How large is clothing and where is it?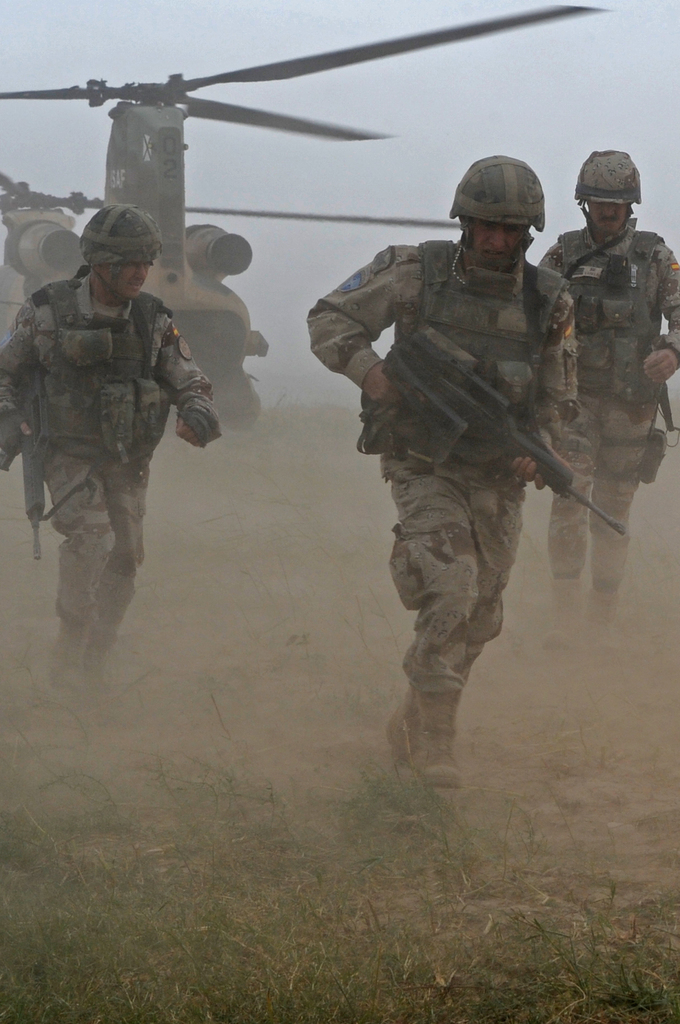
Bounding box: 306/244/591/460.
